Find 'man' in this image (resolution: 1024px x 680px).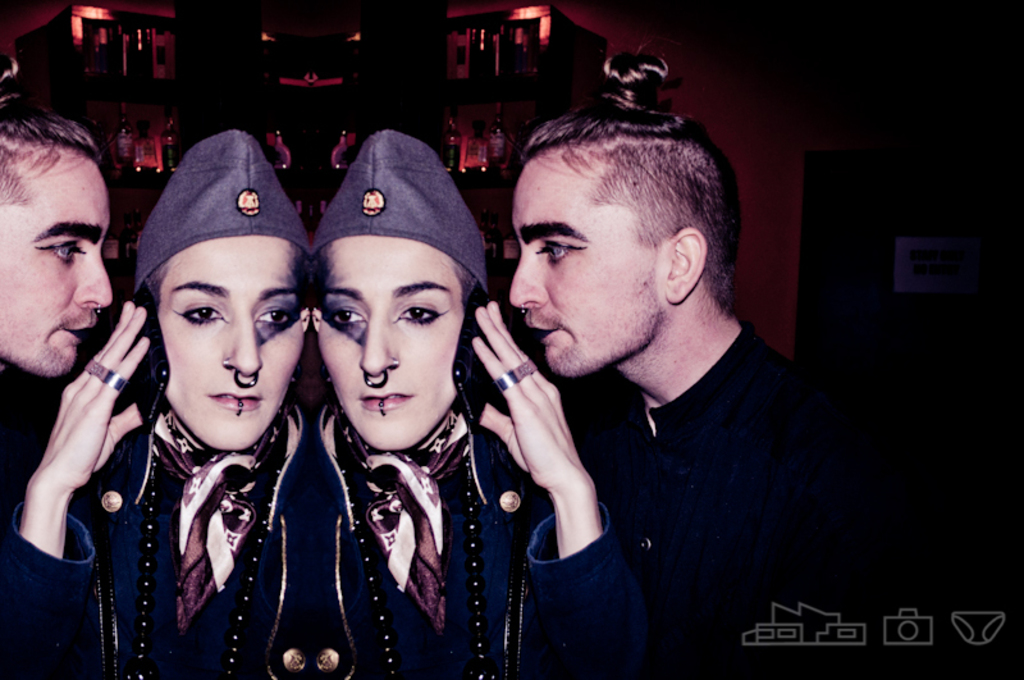
425/87/869/660.
